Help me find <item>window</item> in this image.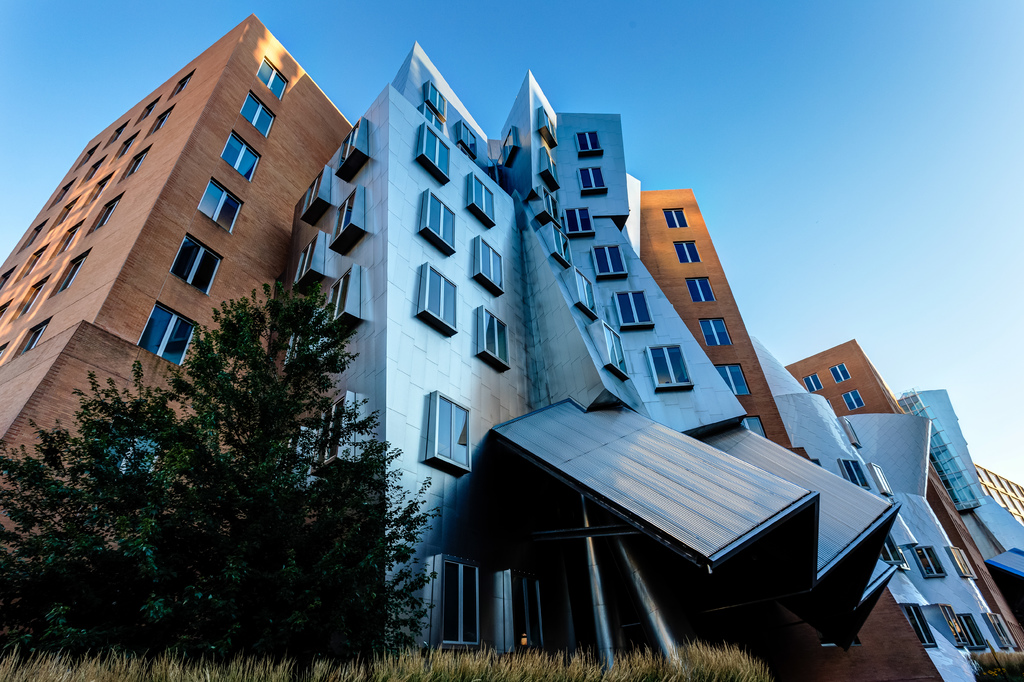
Found it: box=[171, 238, 225, 299].
